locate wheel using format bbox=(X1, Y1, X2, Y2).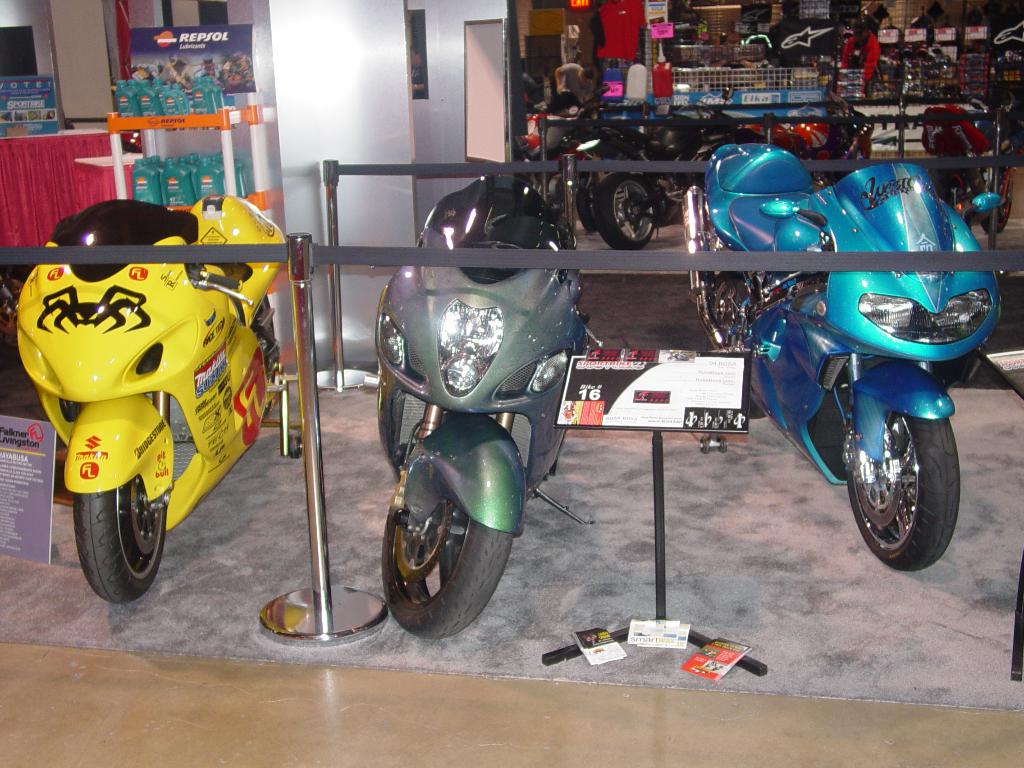
bbox=(74, 492, 169, 605).
